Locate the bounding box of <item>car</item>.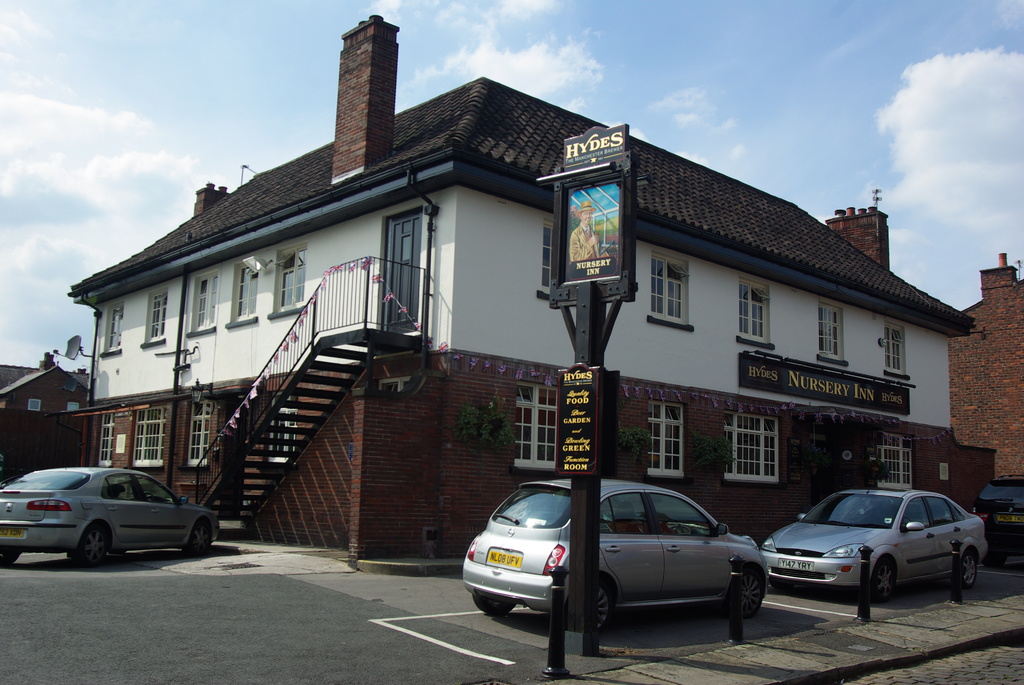
Bounding box: [left=753, top=484, right=993, bottom=605].
